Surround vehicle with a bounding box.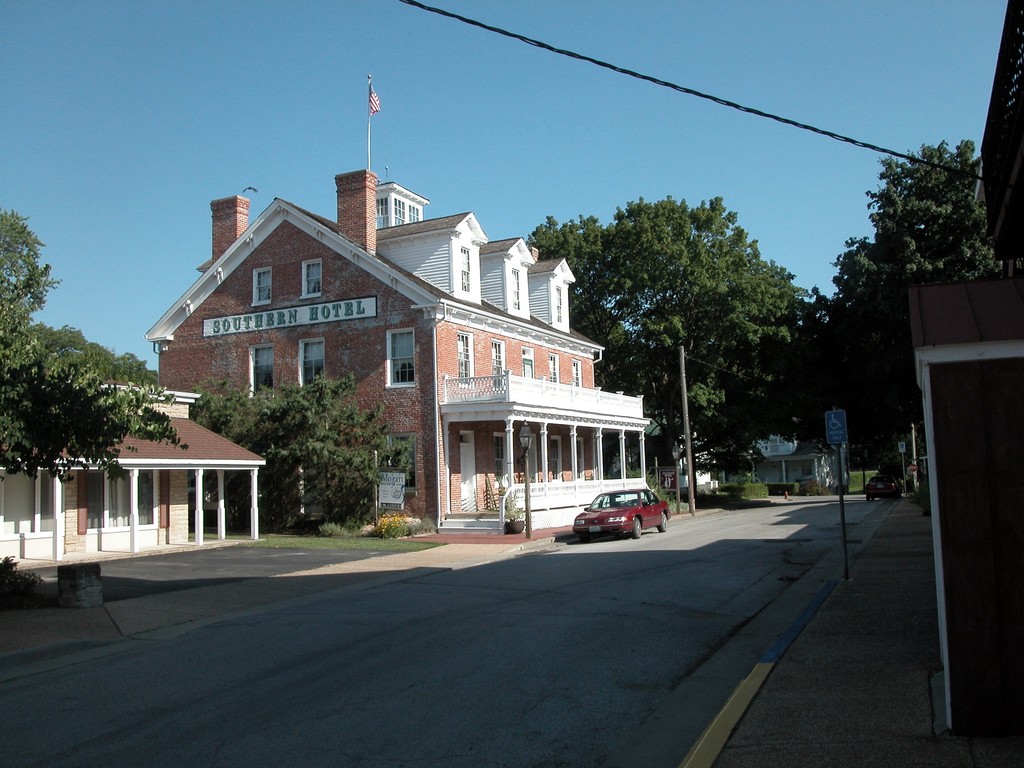
866, 471, 904, 497.
